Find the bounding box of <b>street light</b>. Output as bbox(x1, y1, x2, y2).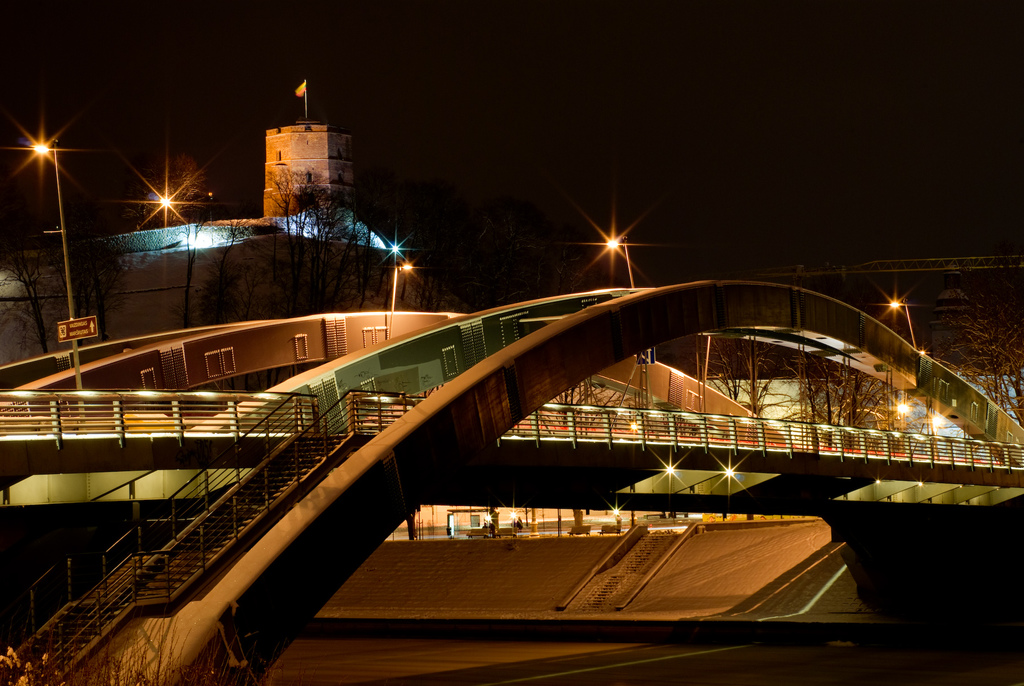
bbox(31, 139, 86, 421).
